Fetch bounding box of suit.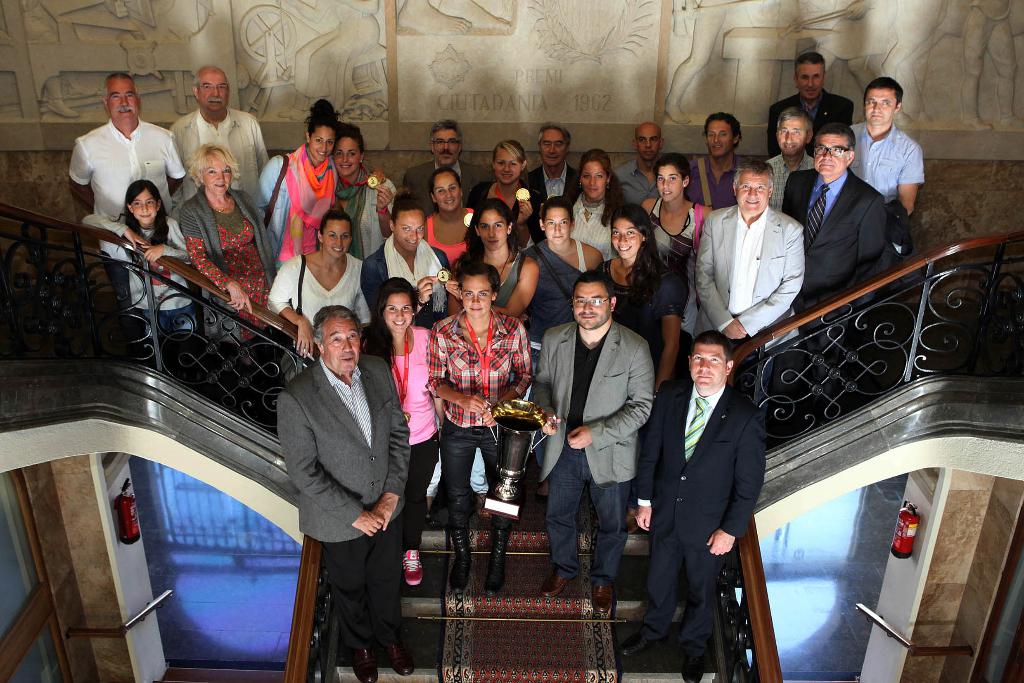
Bbox: pyautogui.locateOnScreen(788, 167, 884, 396).
